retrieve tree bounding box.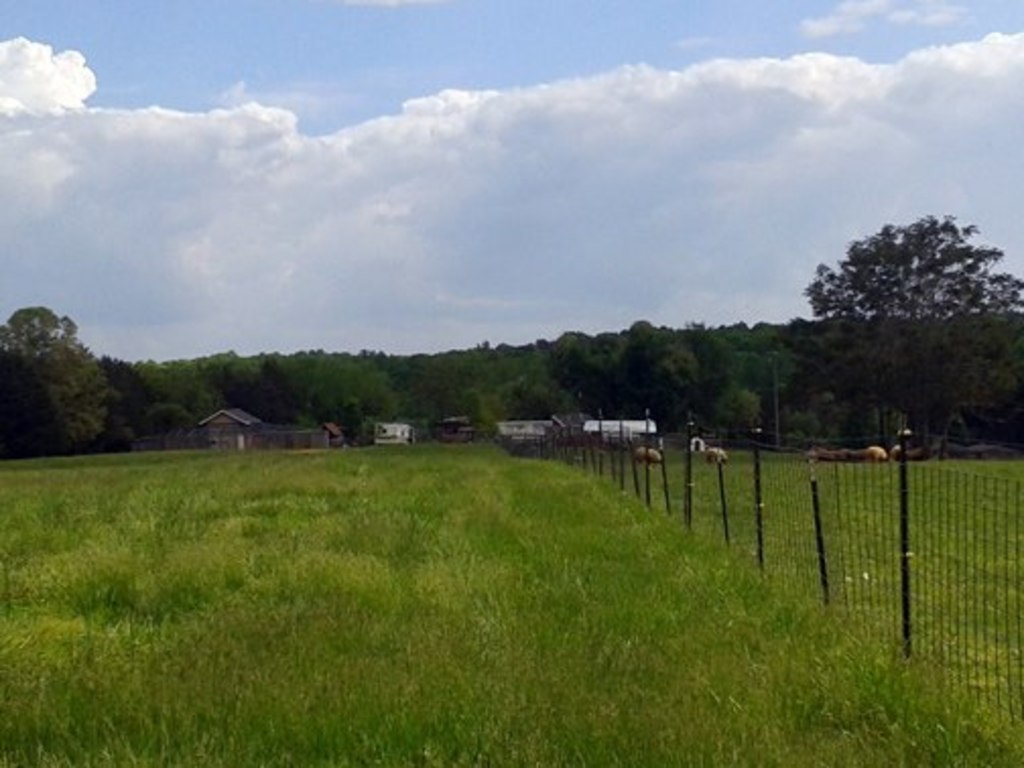
Bounding box: box(502, 374, 571, 421).
